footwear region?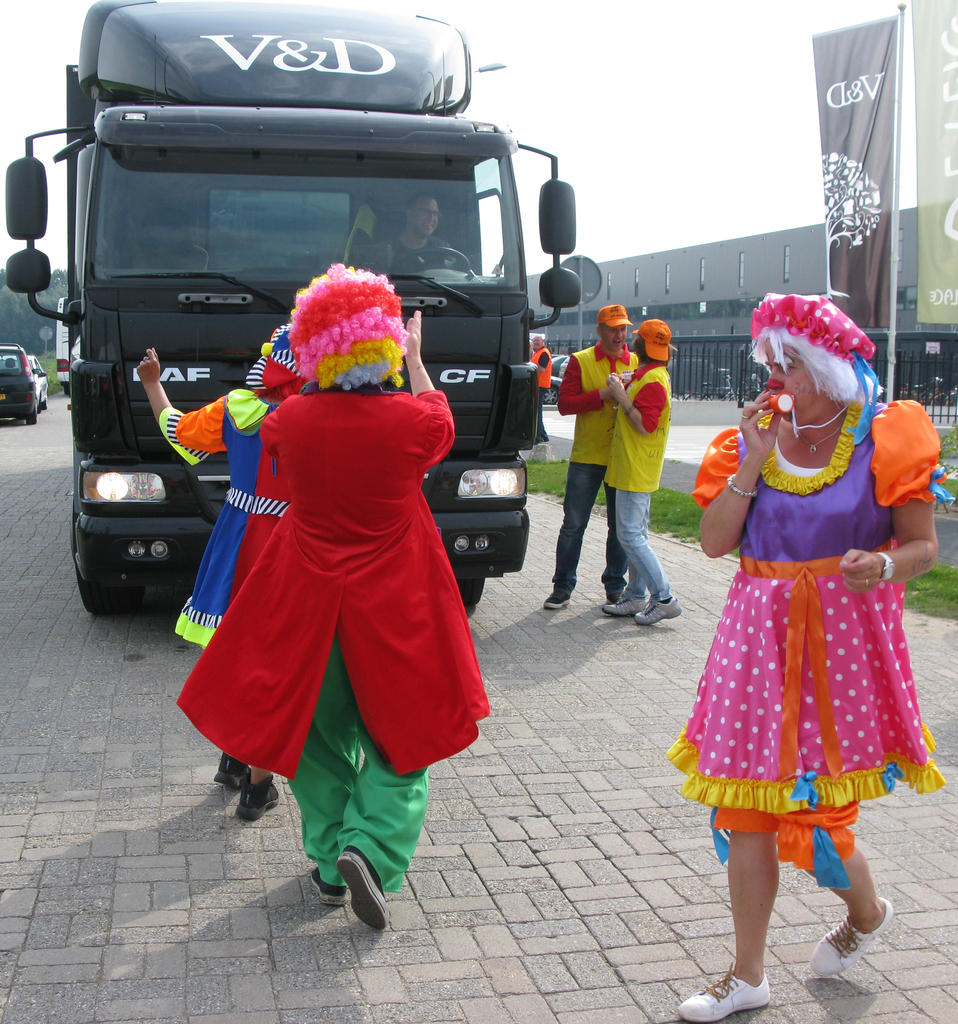
[x1=309, y1=865, x2=348, y2=908]
